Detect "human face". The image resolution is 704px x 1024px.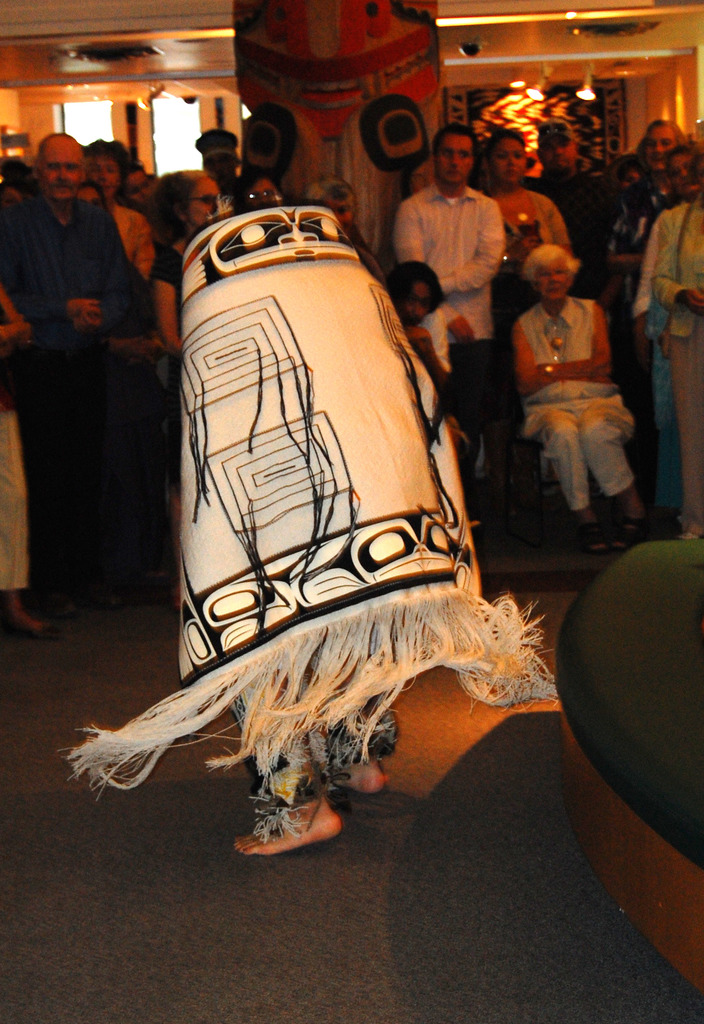
select_region(247, 177, 276, 207).
